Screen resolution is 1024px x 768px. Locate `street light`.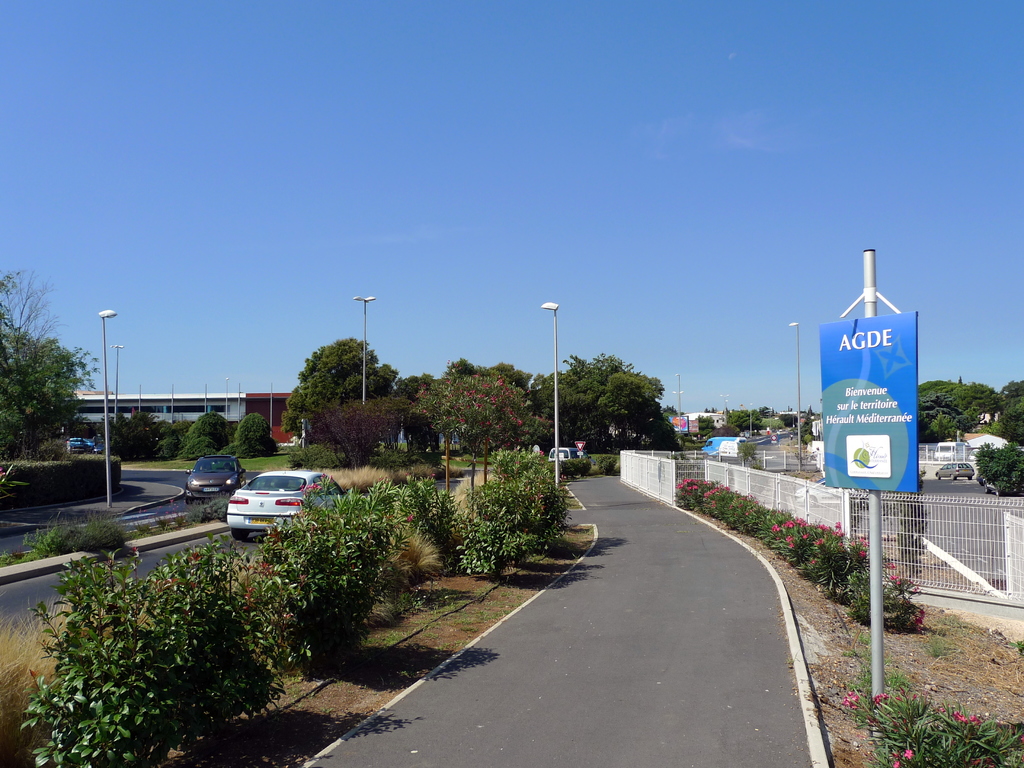
<bbox>350, 295, 376, 410</bbox>.
